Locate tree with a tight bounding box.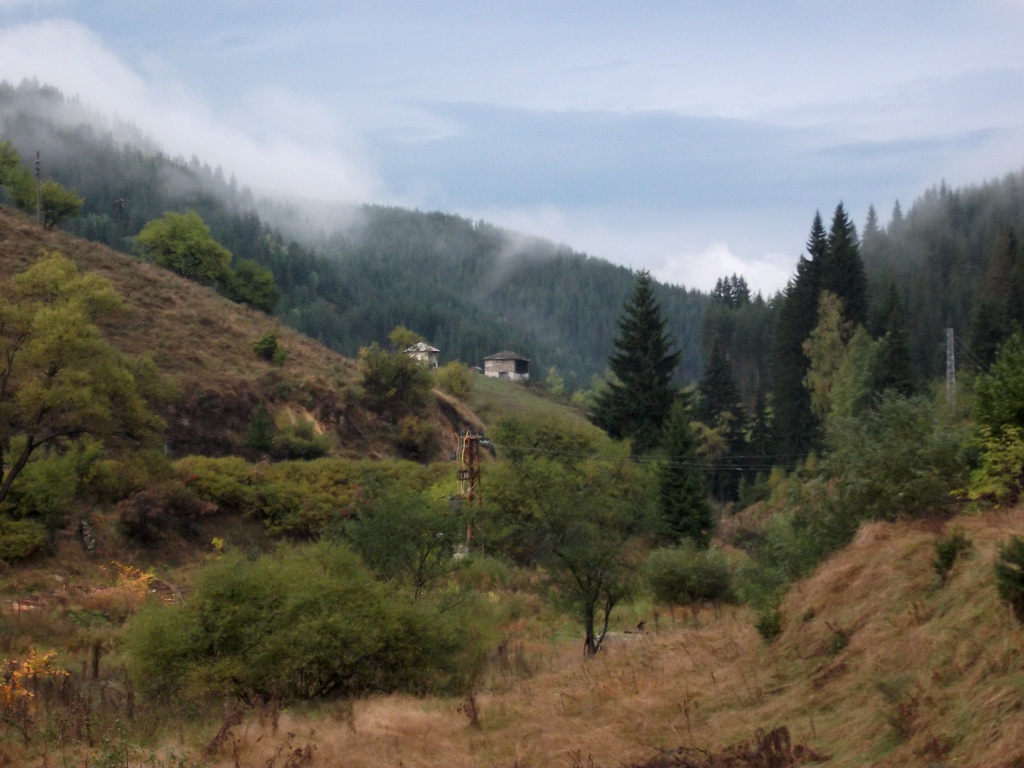
region(813, 322, 885, 494).
